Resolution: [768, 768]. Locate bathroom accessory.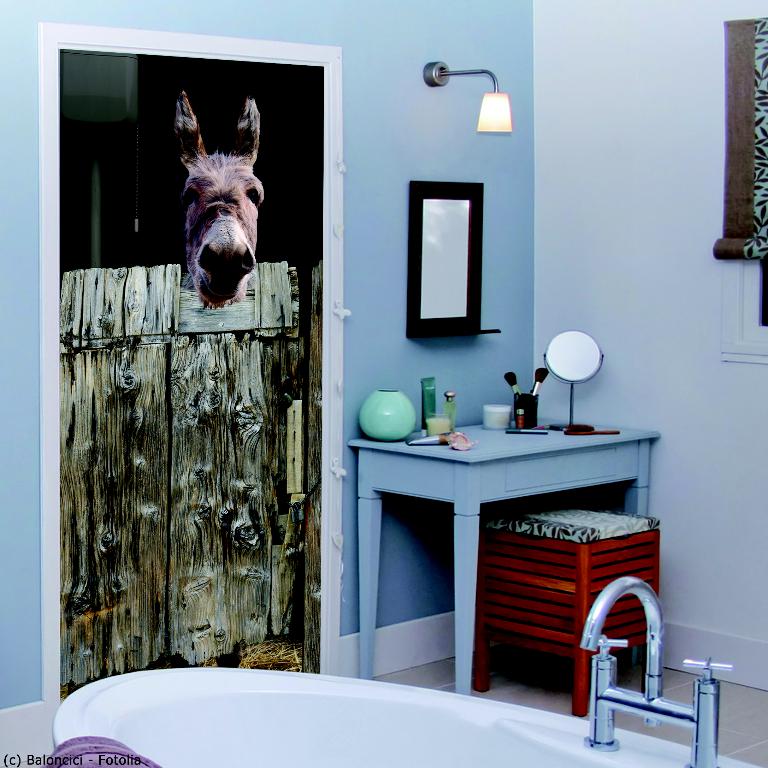
543:330:605:431.
